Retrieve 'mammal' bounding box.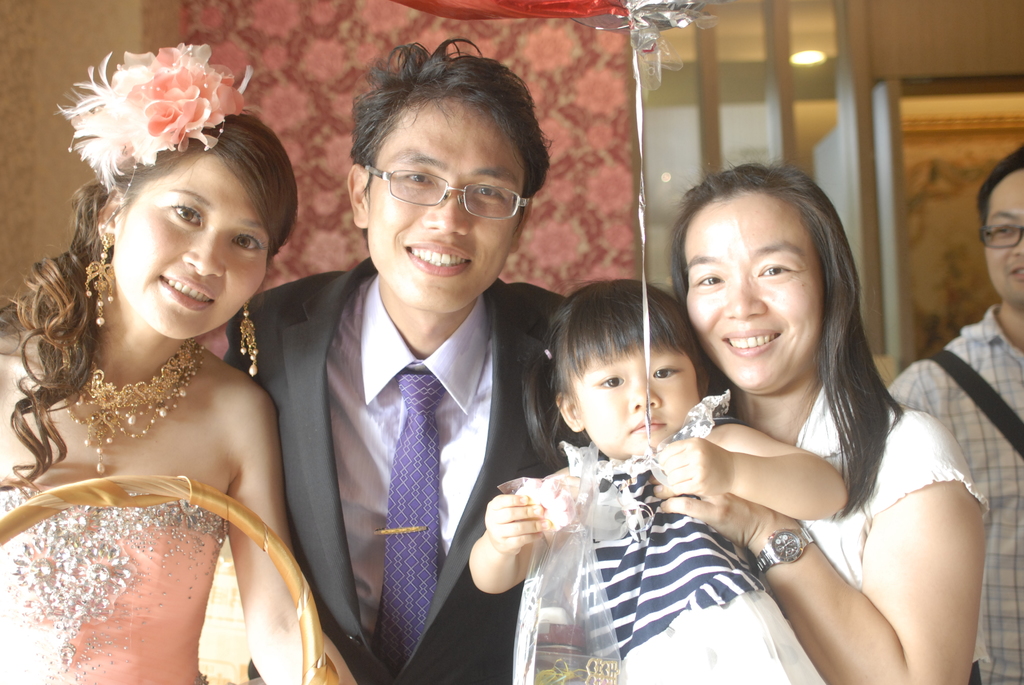
Bounding box: 0, 41, 346, 684.
